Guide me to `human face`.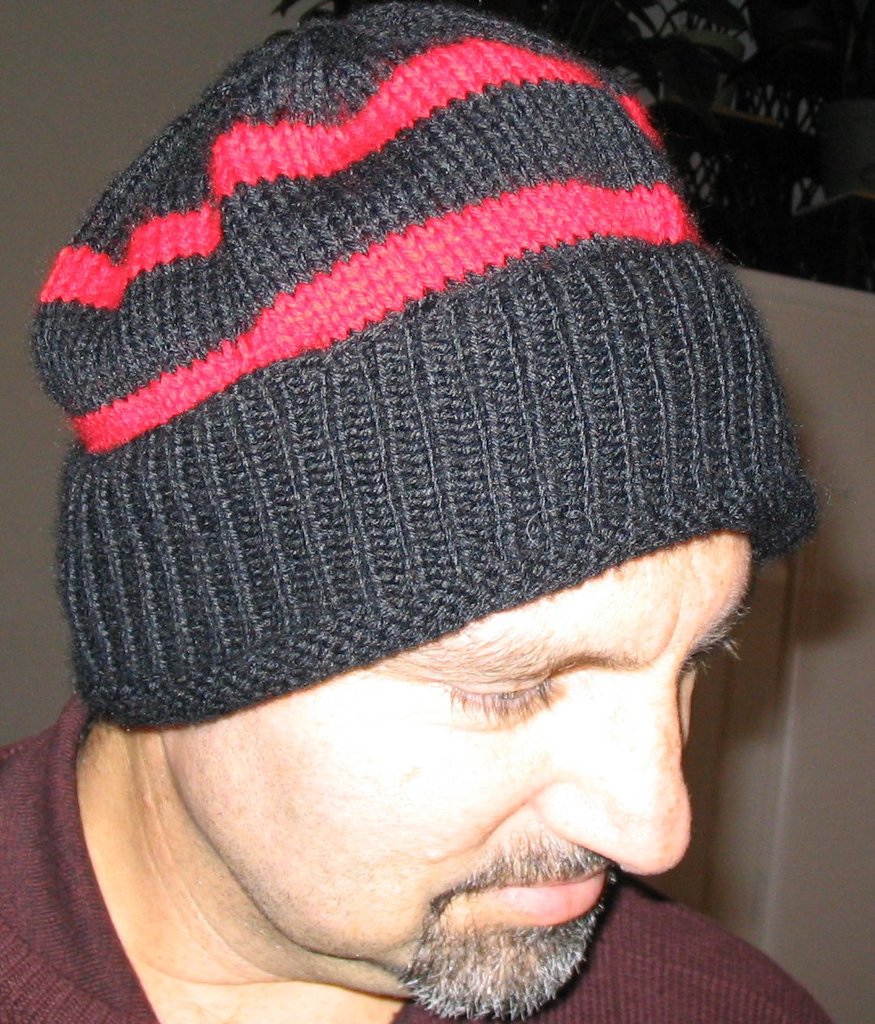
Guidance: 167/532/755/1019.
